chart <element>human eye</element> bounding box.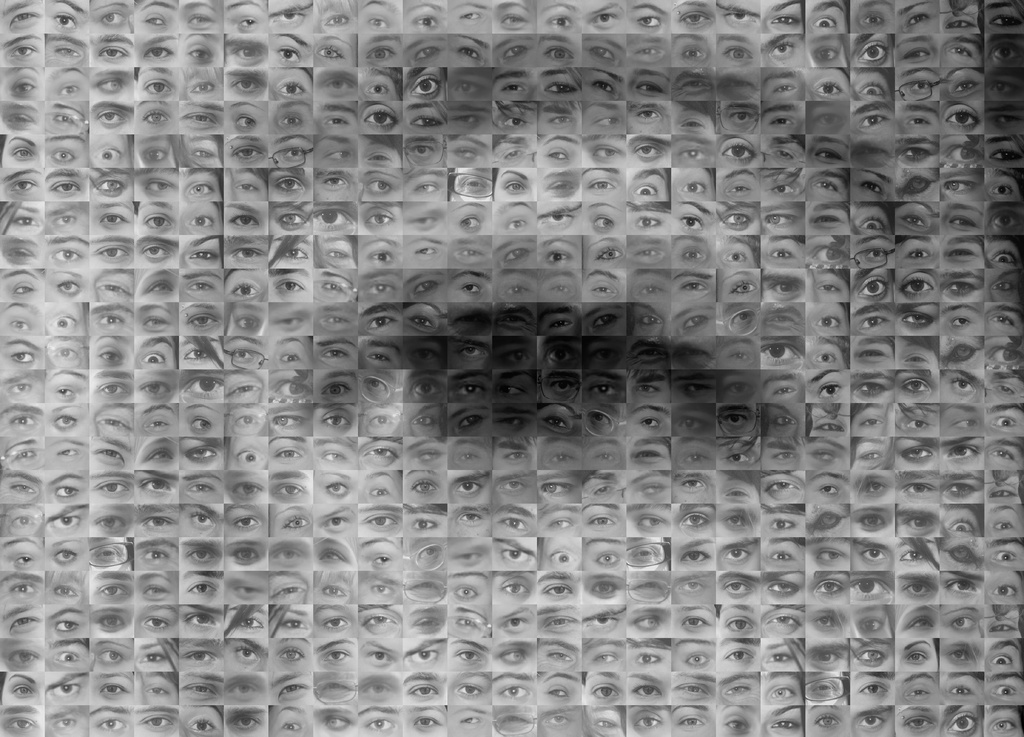
Charted: x1=724, y1=249, x2=751, y2=263.
